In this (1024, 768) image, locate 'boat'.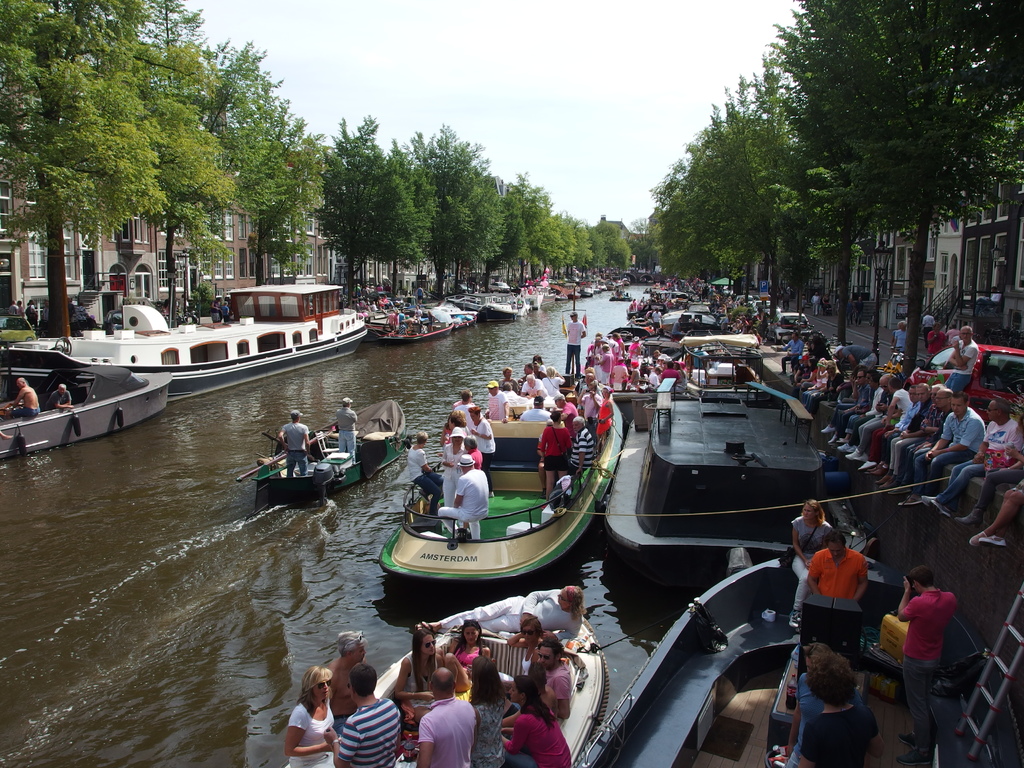
Bounding box: bbox(0, 341, 173, 460).
